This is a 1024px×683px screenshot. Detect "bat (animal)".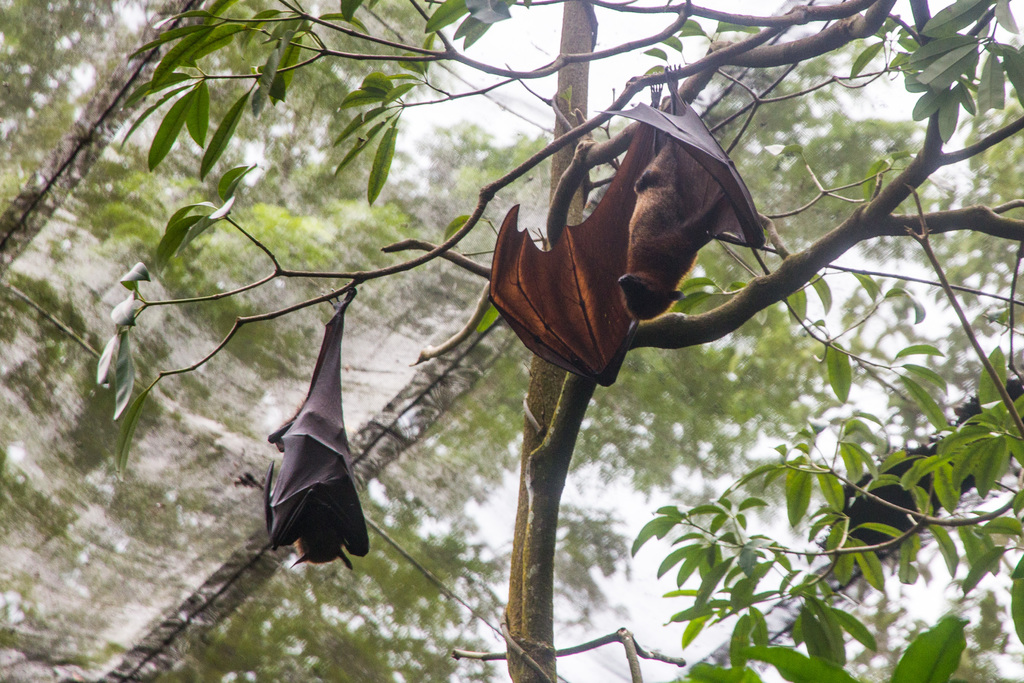
229, 289, 375, 574.
